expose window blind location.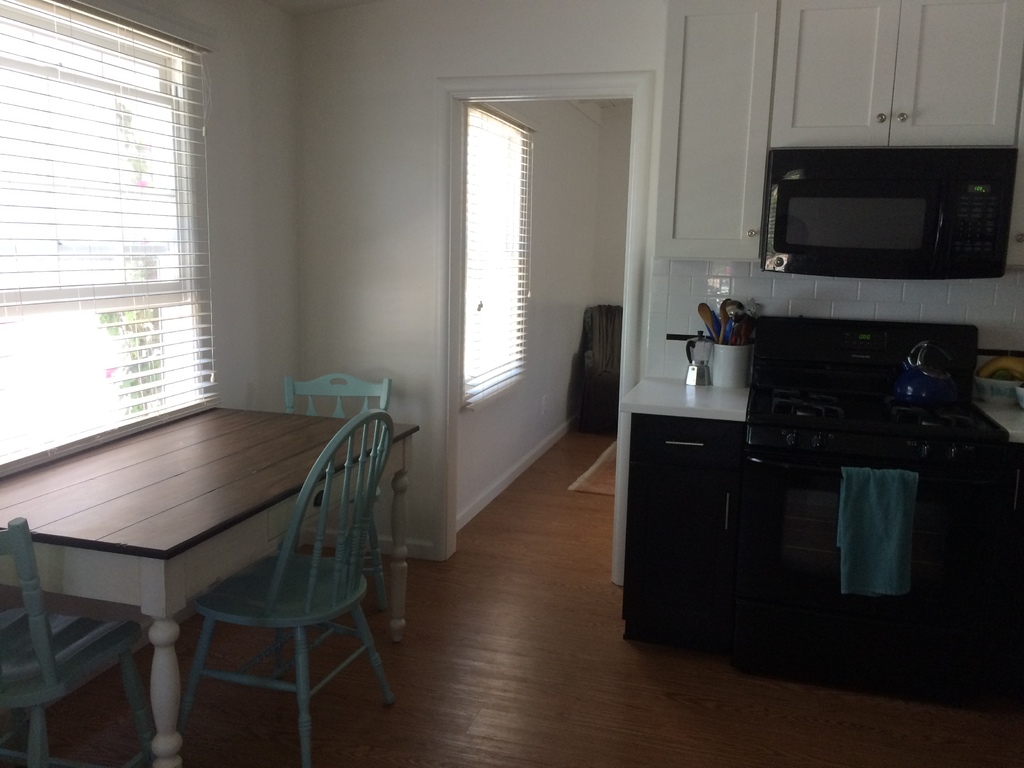
Exposed at region(461, 103, 532, 413).
